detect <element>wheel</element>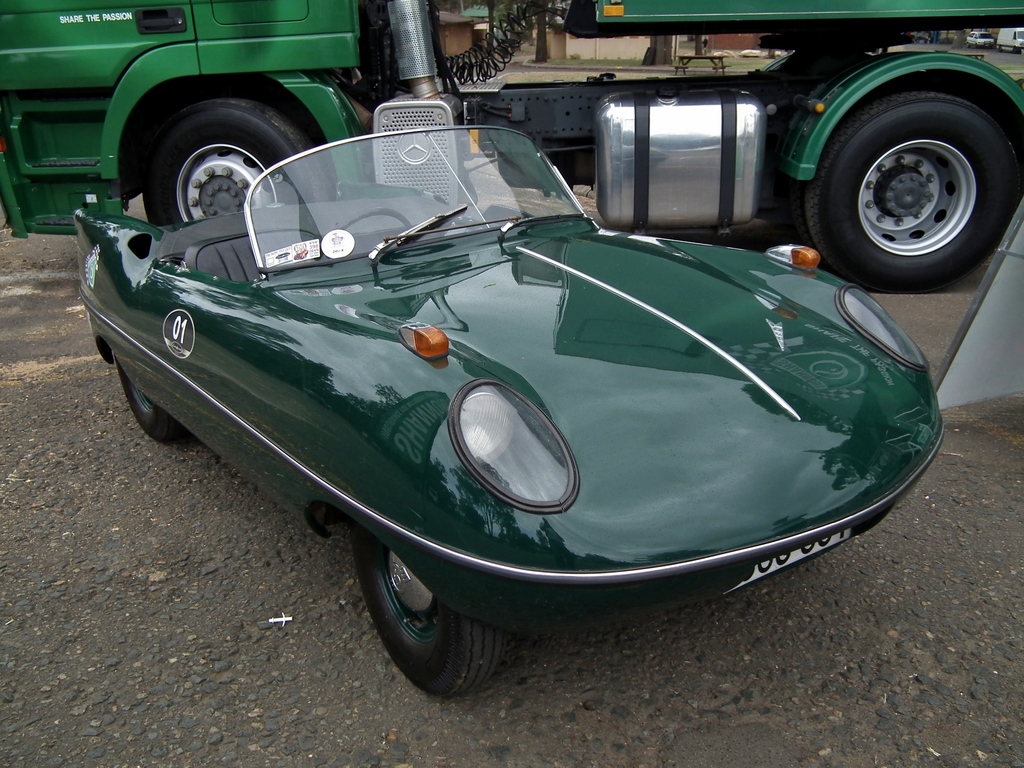
<region>360, 540, 502, 697</region>
